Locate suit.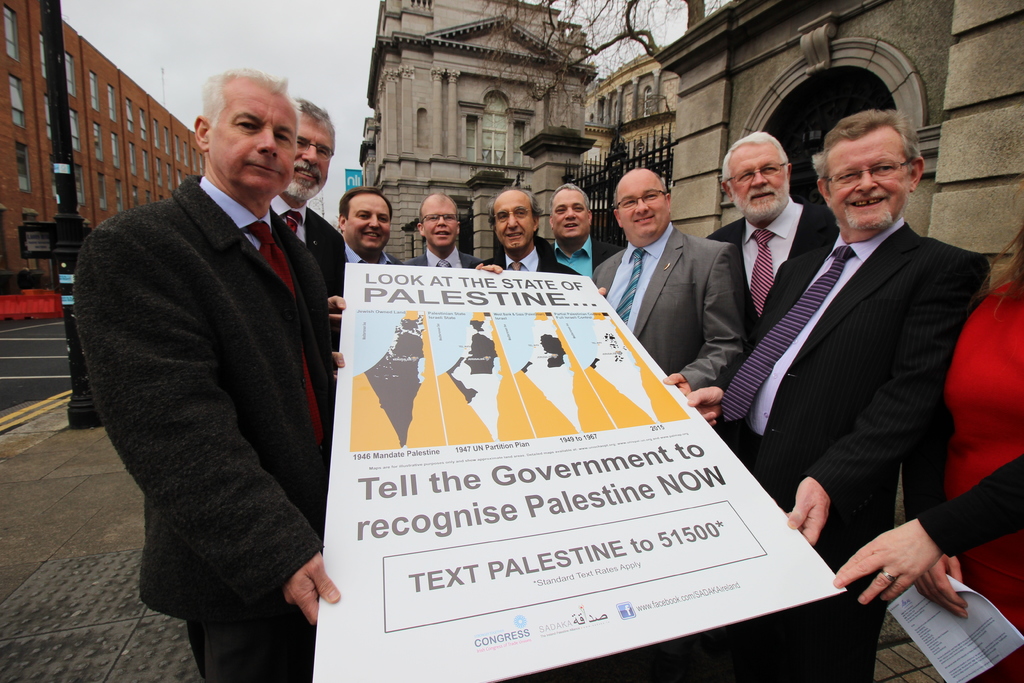
Bounding box: 69/166/328/682.
